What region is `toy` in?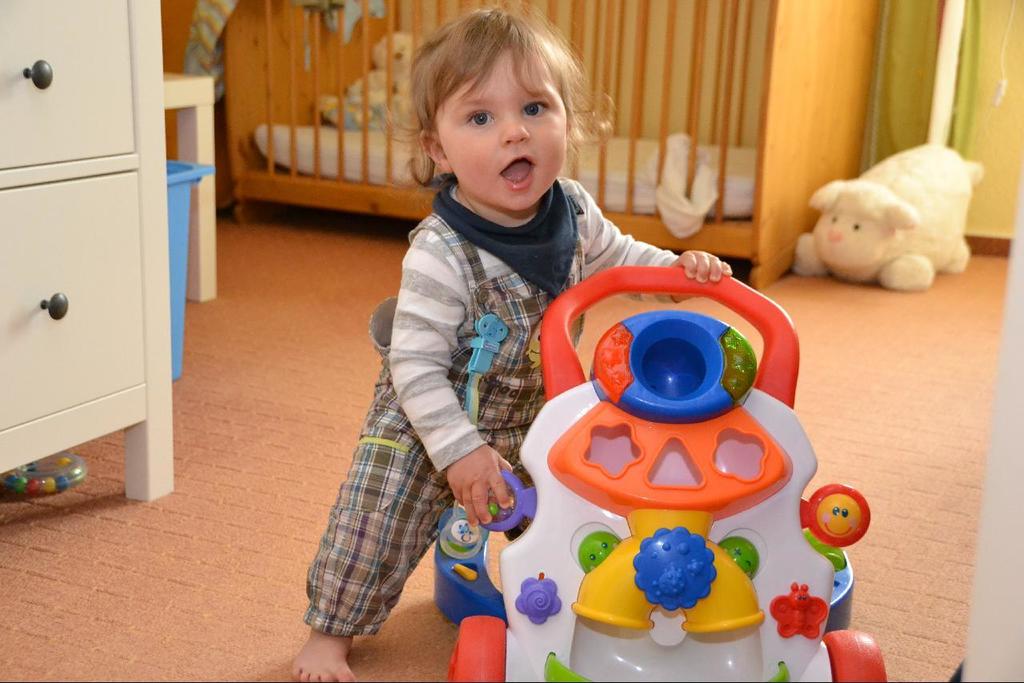
795:141:984:288.
